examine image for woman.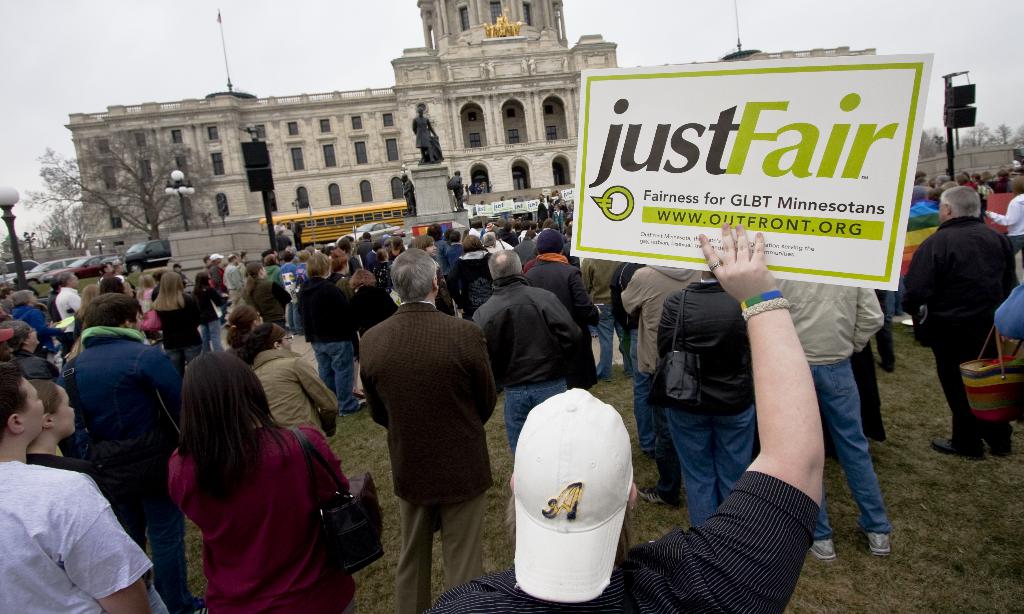
Examination result: region(239, 319, 339, 440).
